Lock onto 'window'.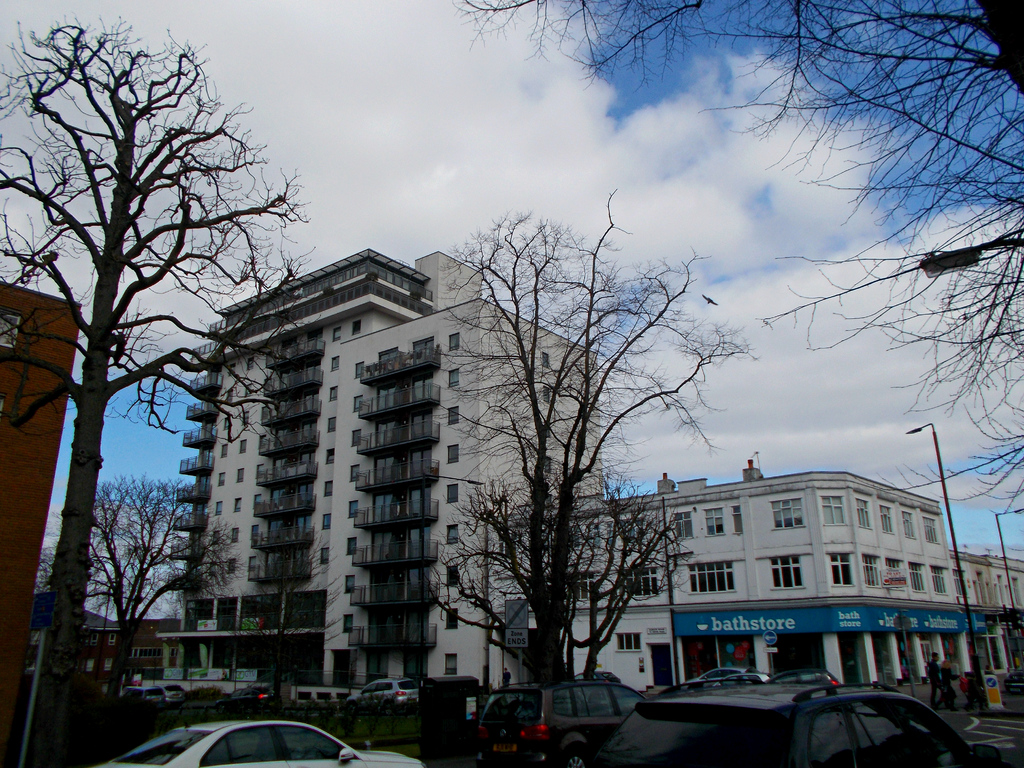
Locked: <box>244,381,256,402</box>.
